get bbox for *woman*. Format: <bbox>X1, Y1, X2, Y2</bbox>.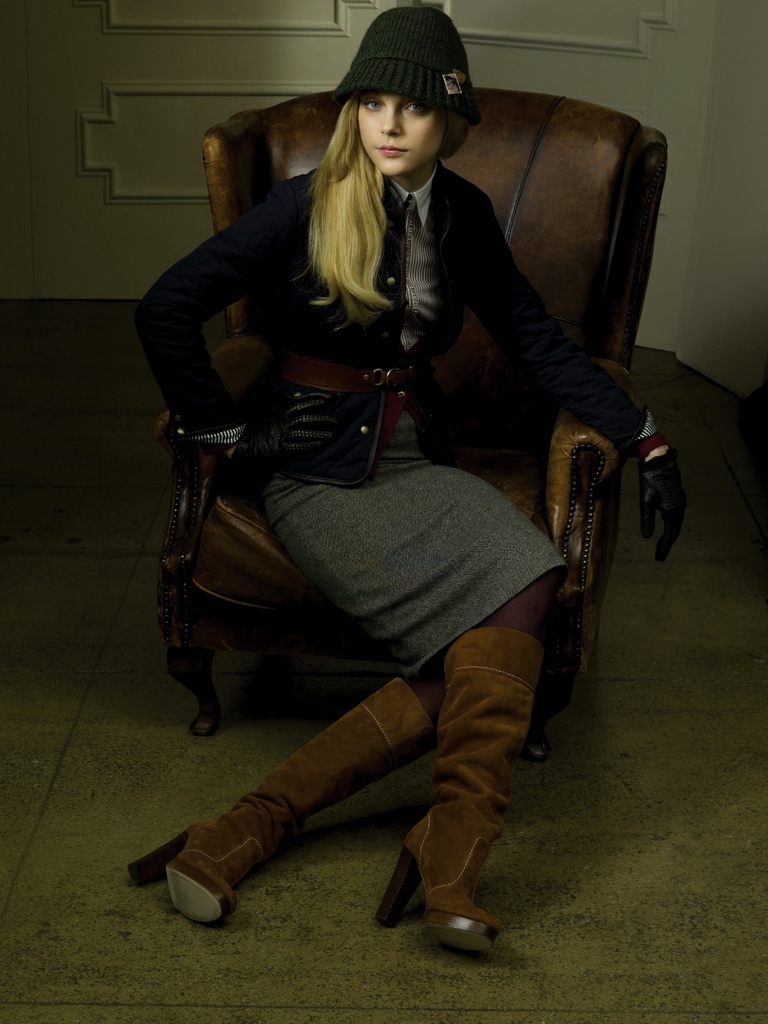
<bbox>157, 10, 606, 922</bbox>.
